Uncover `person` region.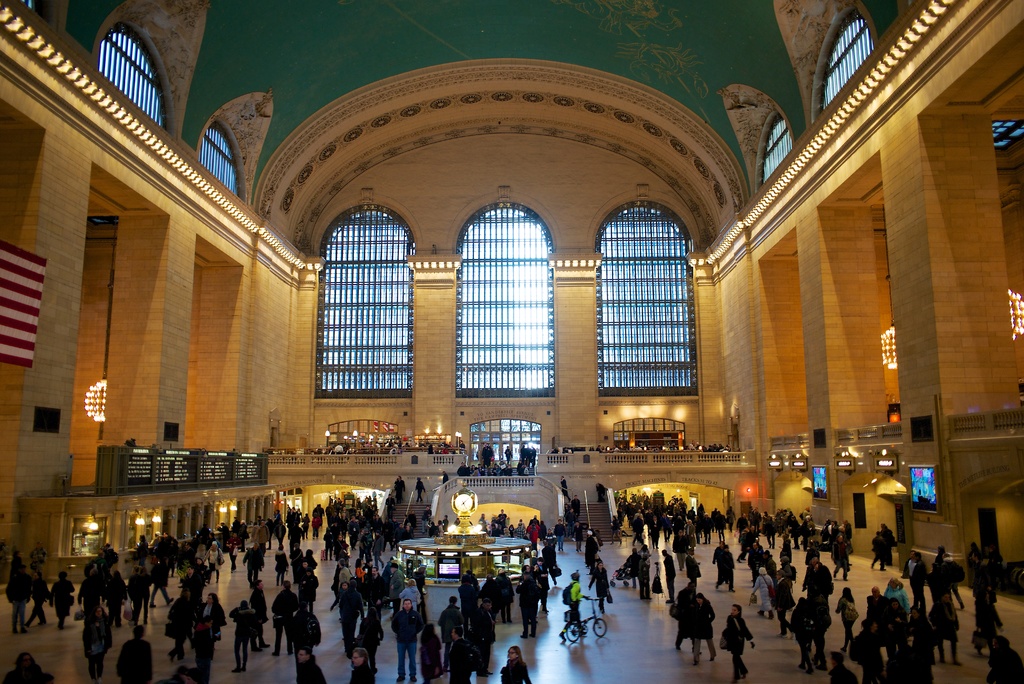
Uncovered: (left=346, top=647, right=376, bottom=683).
